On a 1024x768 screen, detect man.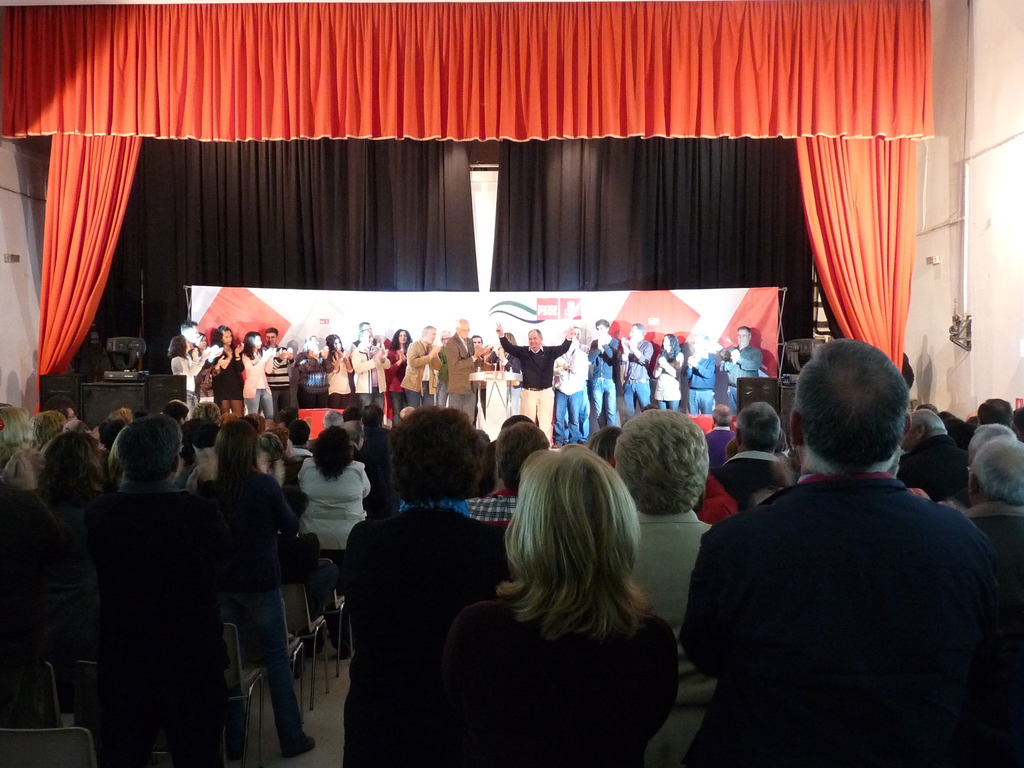
[351,329,391,412].
